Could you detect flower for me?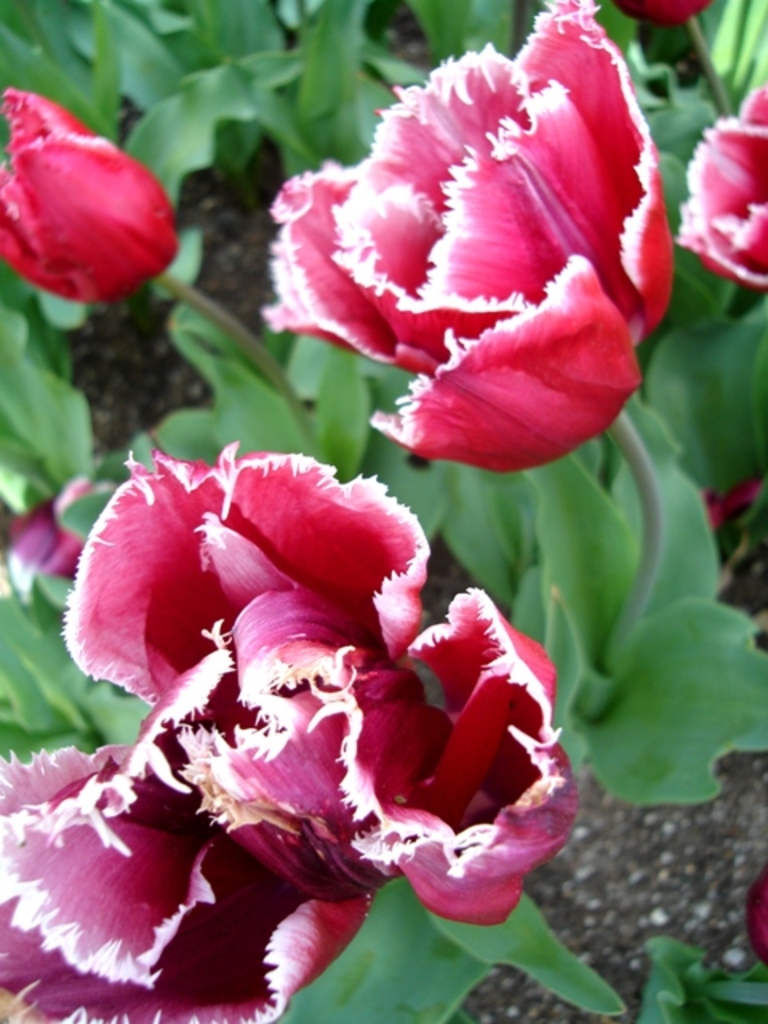
Detection result: <bbox>613, 0, 714, 27</bbox>.
